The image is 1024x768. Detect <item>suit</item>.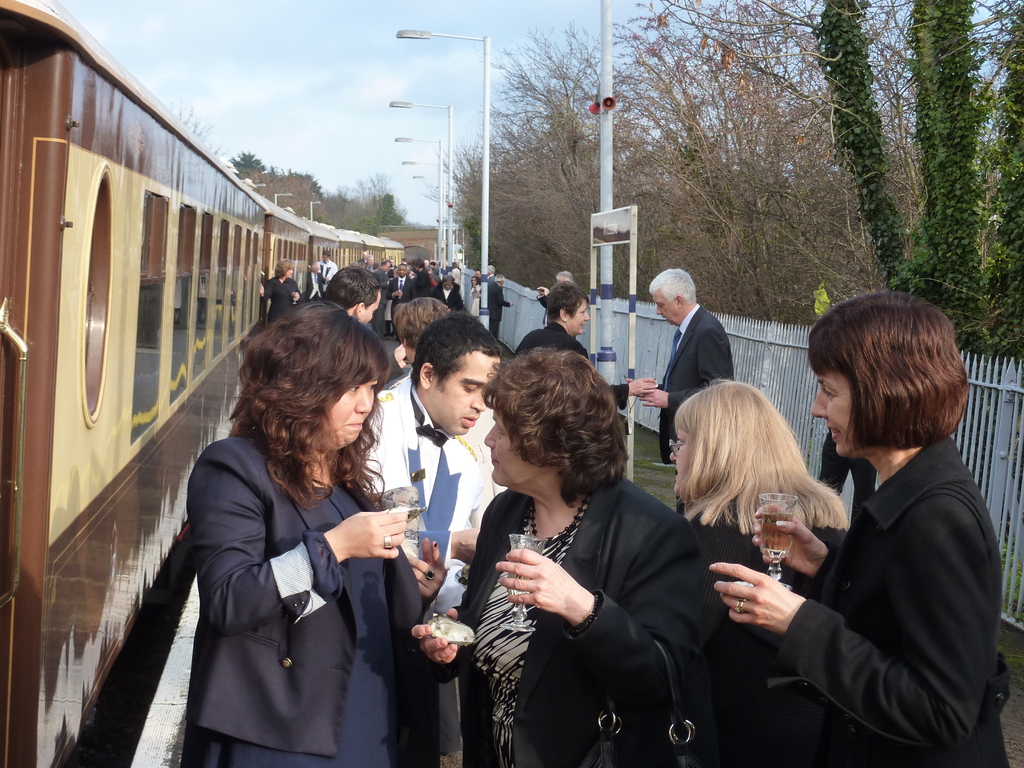
Detection: left=490, top=283, right=509, bottom=337.
